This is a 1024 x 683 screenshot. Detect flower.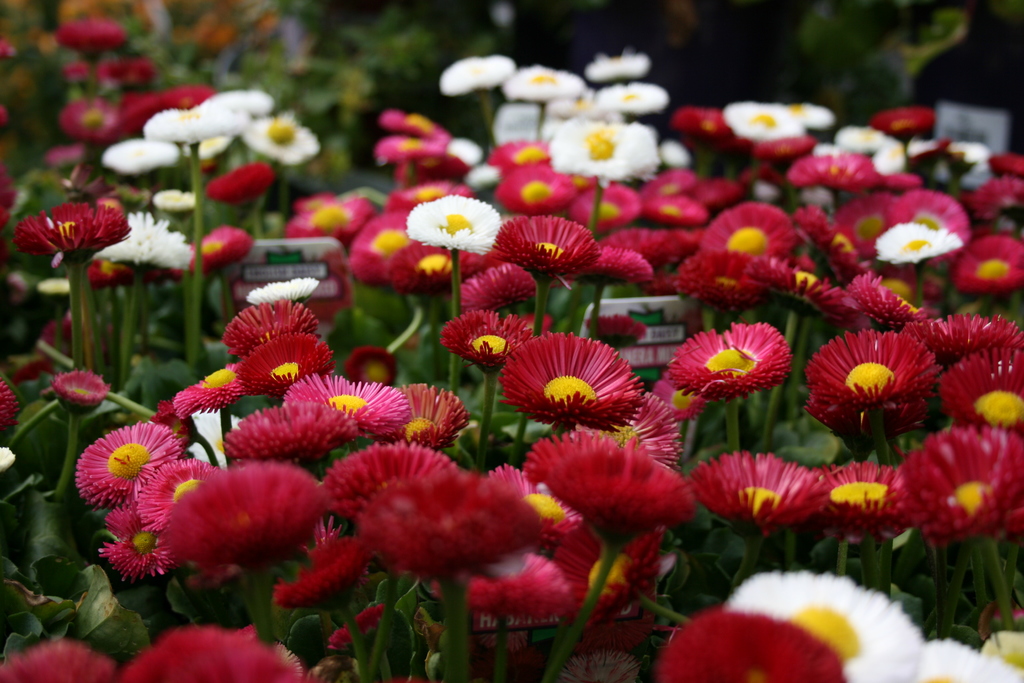
<region>118, 625, 300, 682</region>.
